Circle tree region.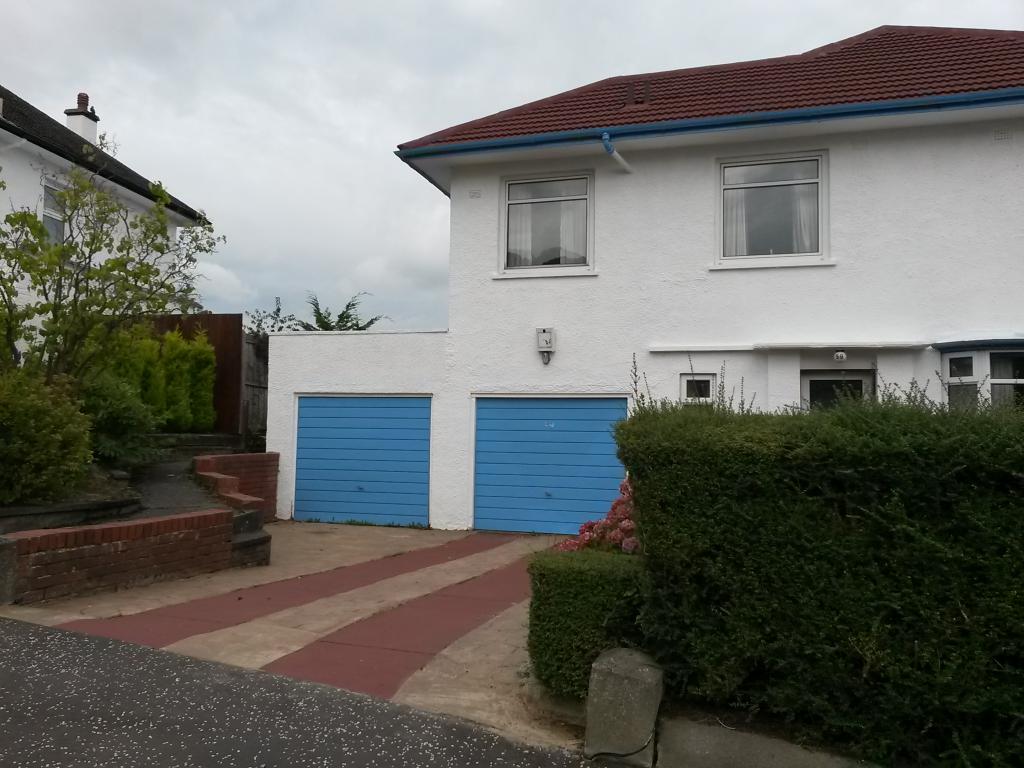
Region: crop(0, 129, 223, 514).
